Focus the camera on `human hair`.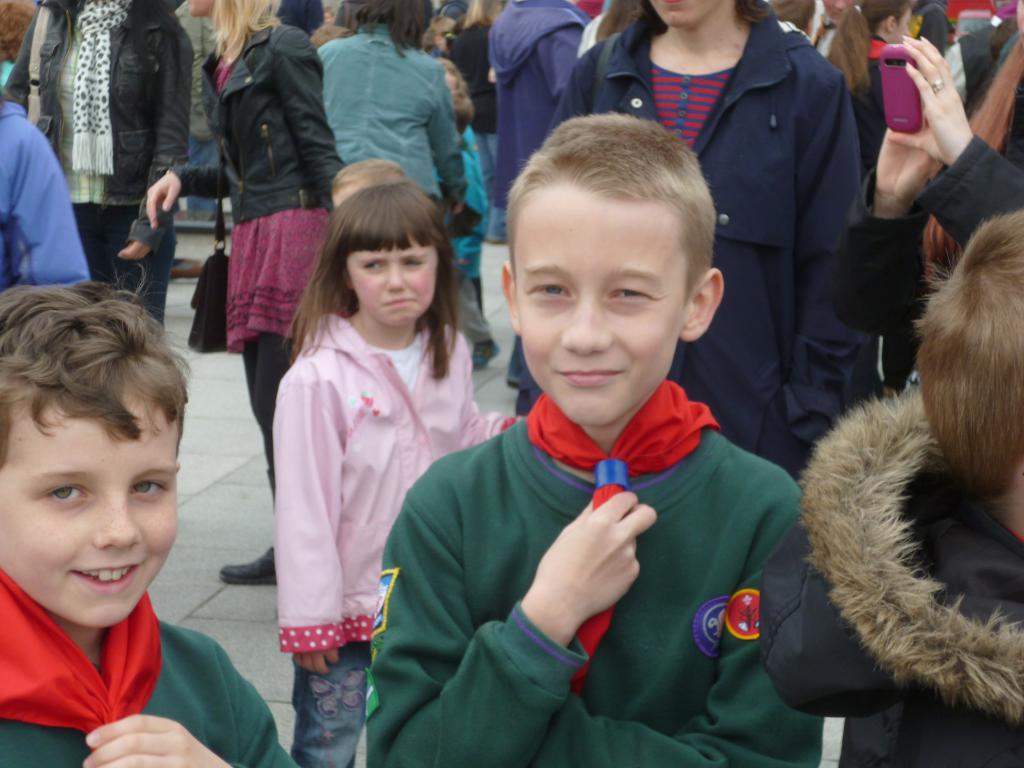
Focus region: 465,0,504,26.
